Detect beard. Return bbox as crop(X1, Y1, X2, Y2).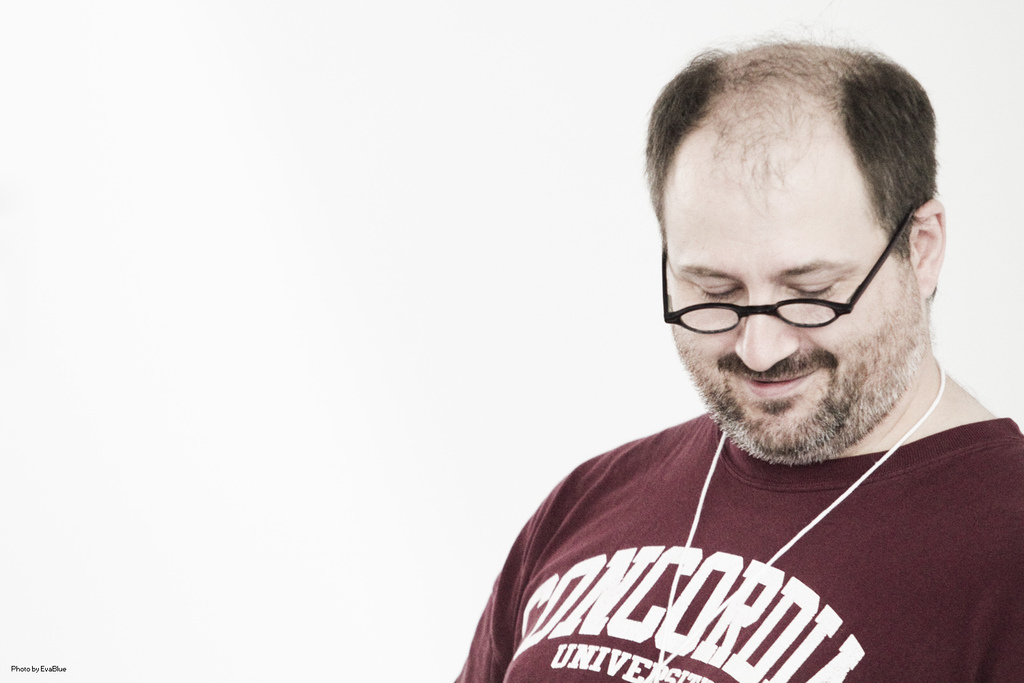
crop(672, 307, 916, 438).
